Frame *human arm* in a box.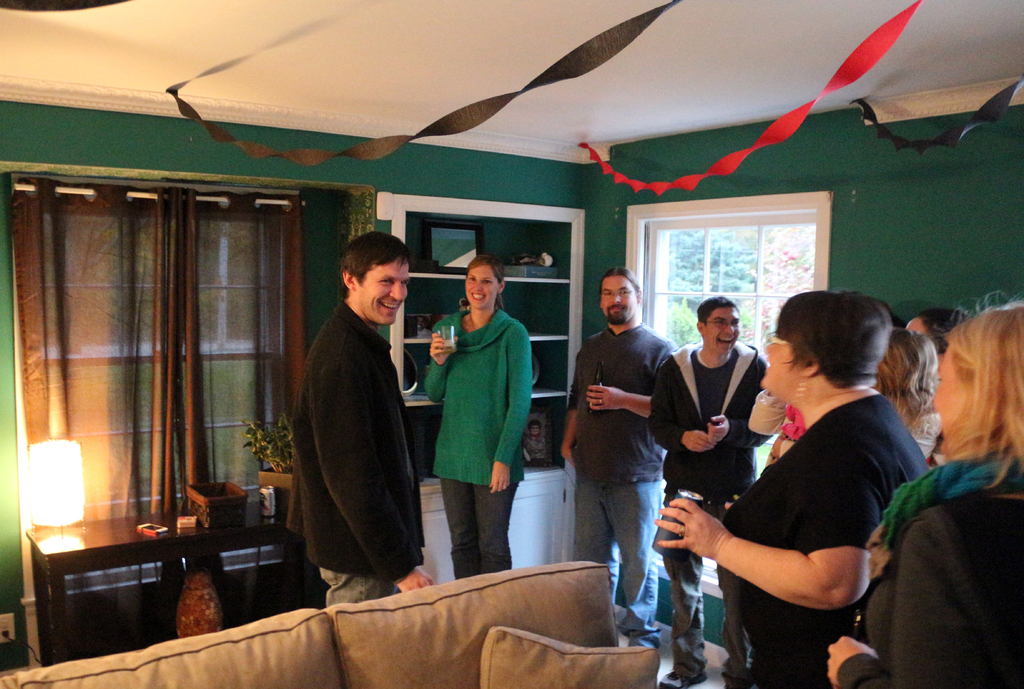
[589,335,680,432].
